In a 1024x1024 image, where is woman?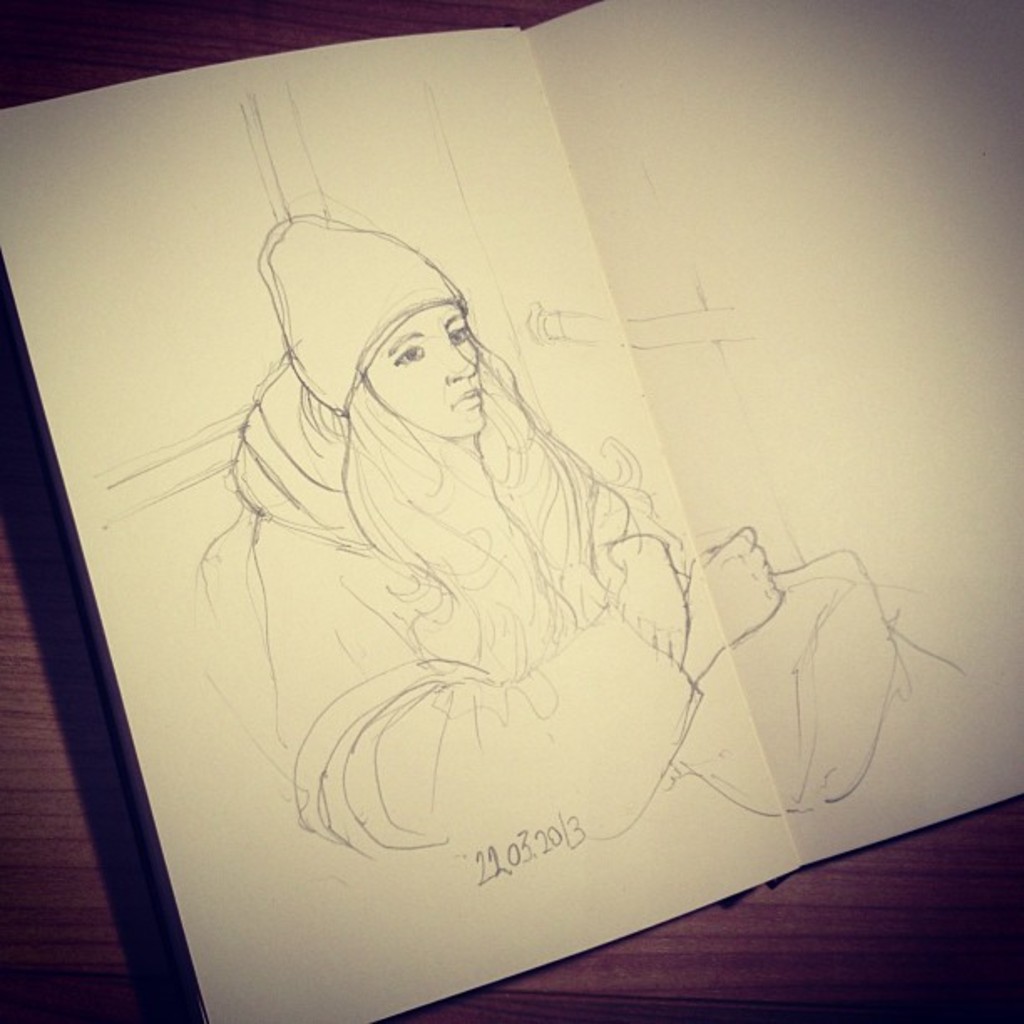
[left=167, top=206, right=755, bottom=927].
